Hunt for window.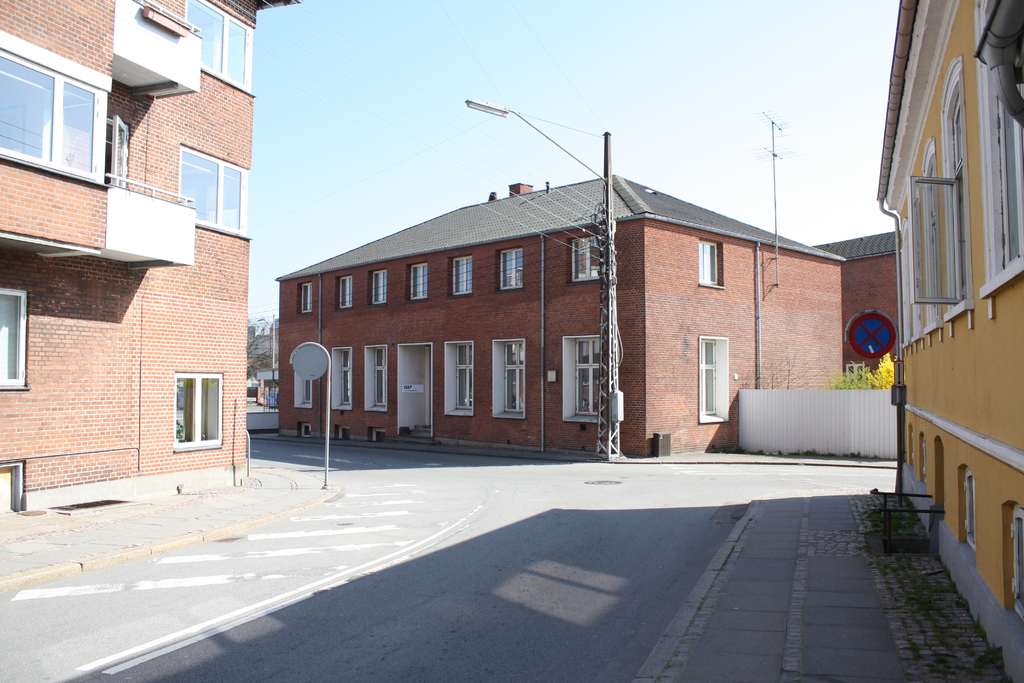
Hunted down at 498/245/524/288.
